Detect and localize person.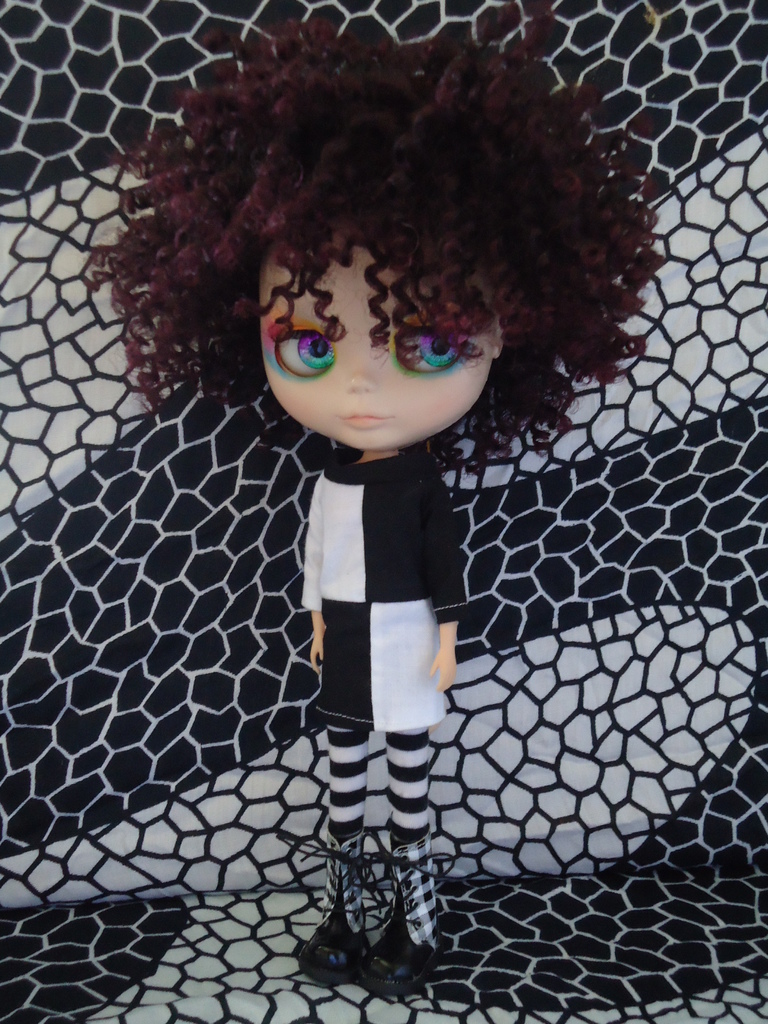
Localized at left=86, top=56, right=669, bottom=874.
